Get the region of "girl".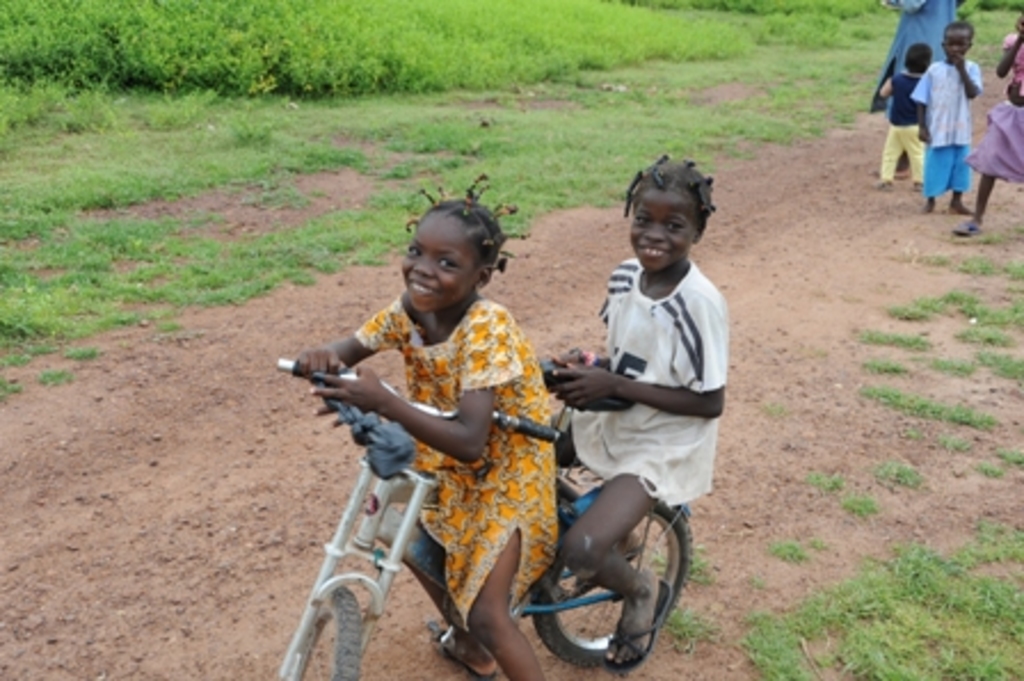
x1=553 y1=155 x2=727 y2=656.
